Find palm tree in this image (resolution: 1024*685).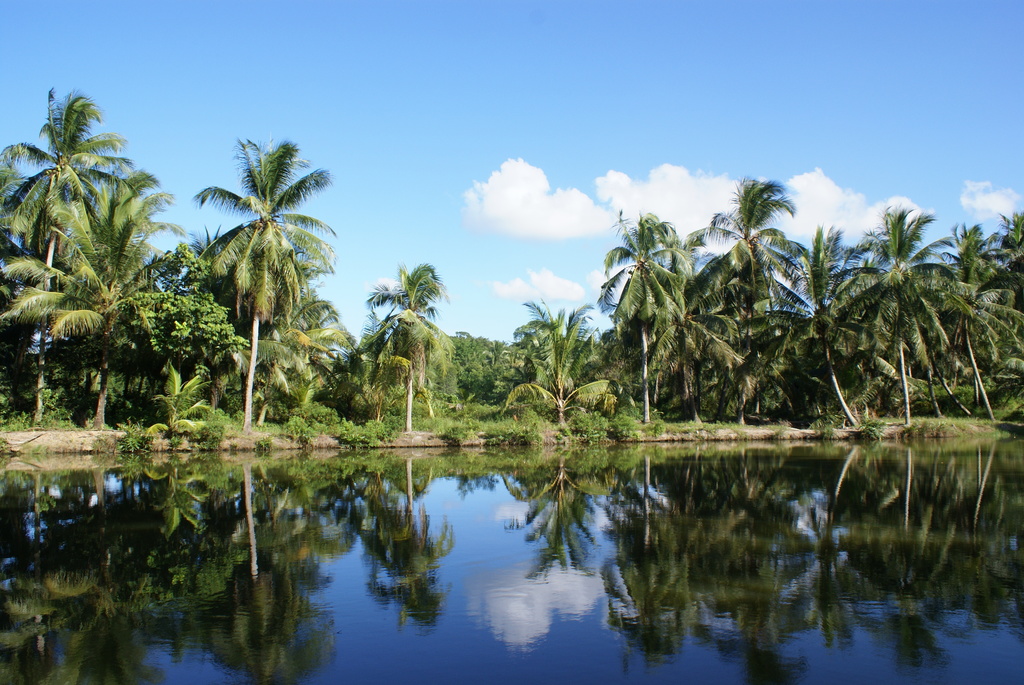
x1=595, y1=201, x2=685, y2=425.
